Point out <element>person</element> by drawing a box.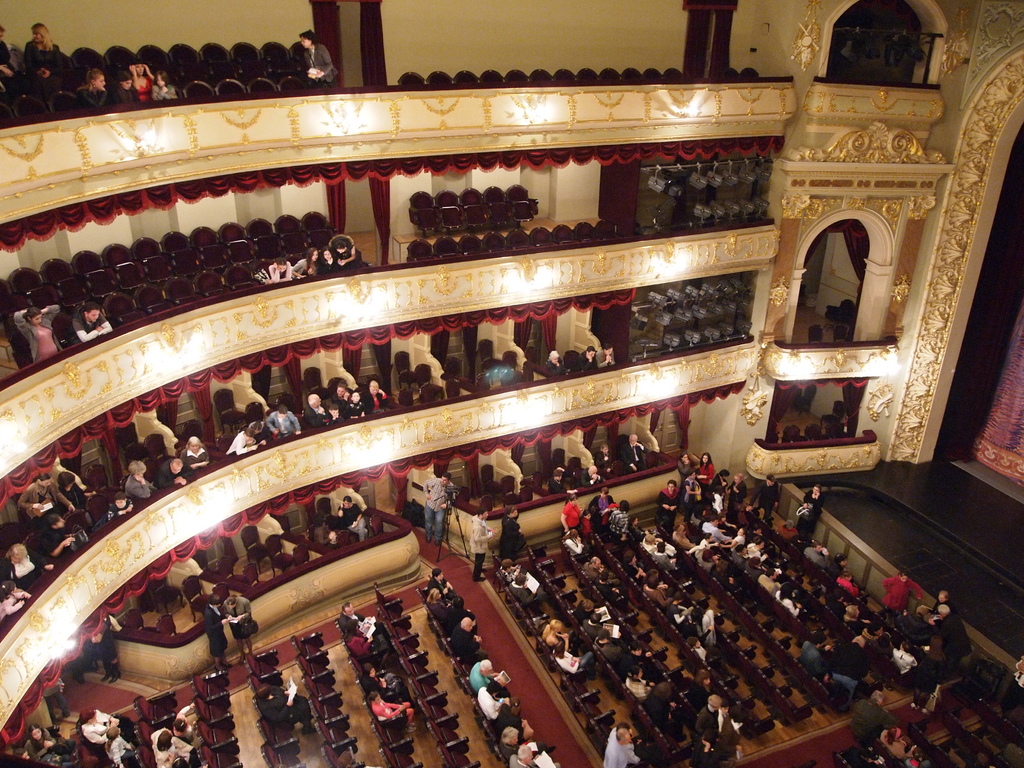
696:688:723:762.
